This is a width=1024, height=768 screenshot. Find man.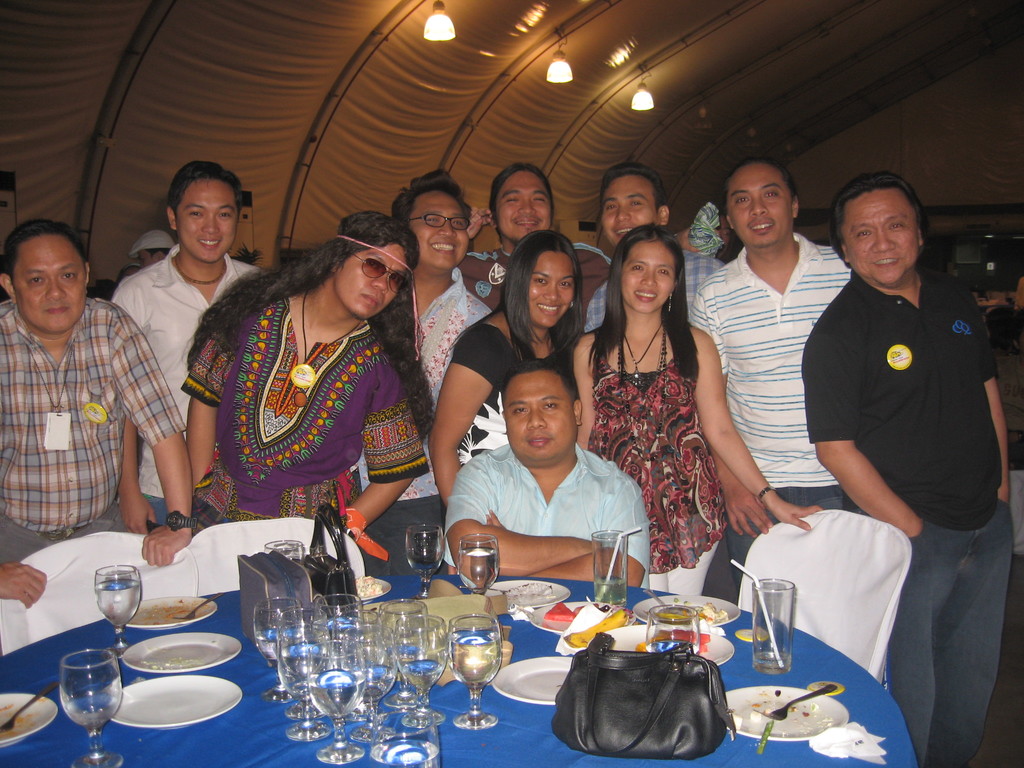
Bounding box: box(447, 158, 646, 381).
